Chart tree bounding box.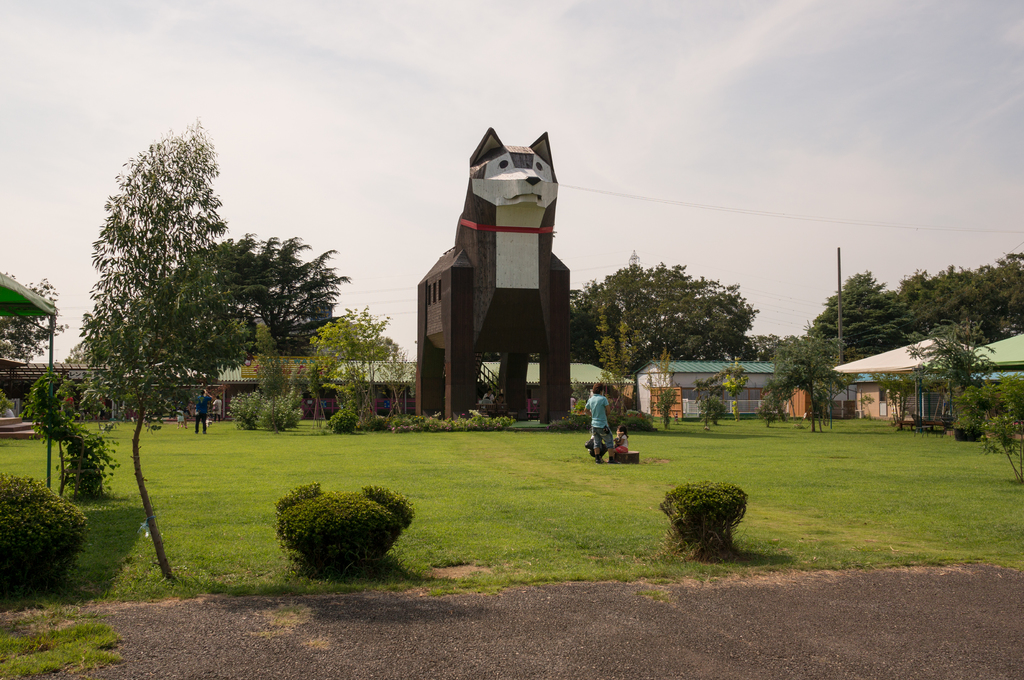
Charted: region(72, 123, 266, 590).
